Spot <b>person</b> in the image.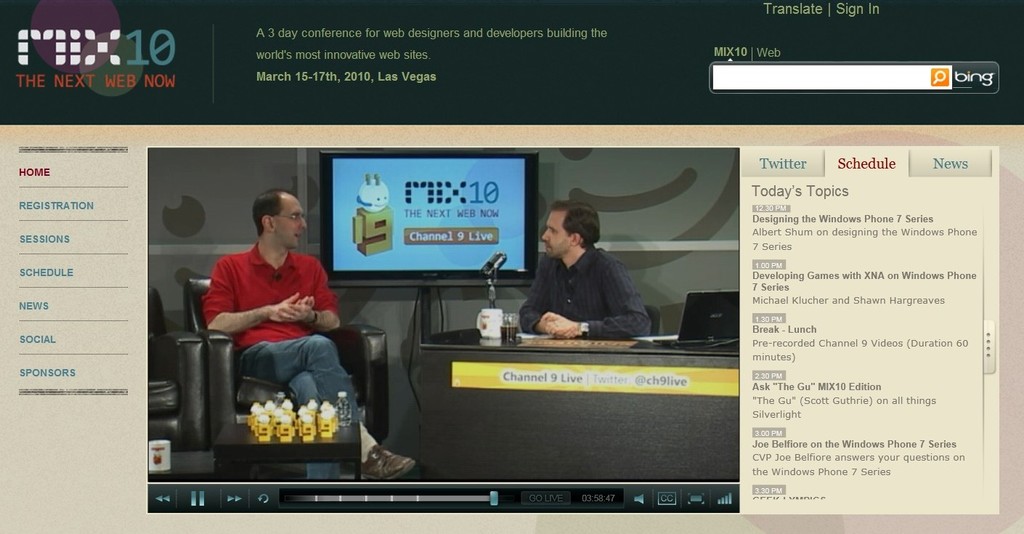
<b>person</b> found at left=521, top=197, right=651, bottom=341.
